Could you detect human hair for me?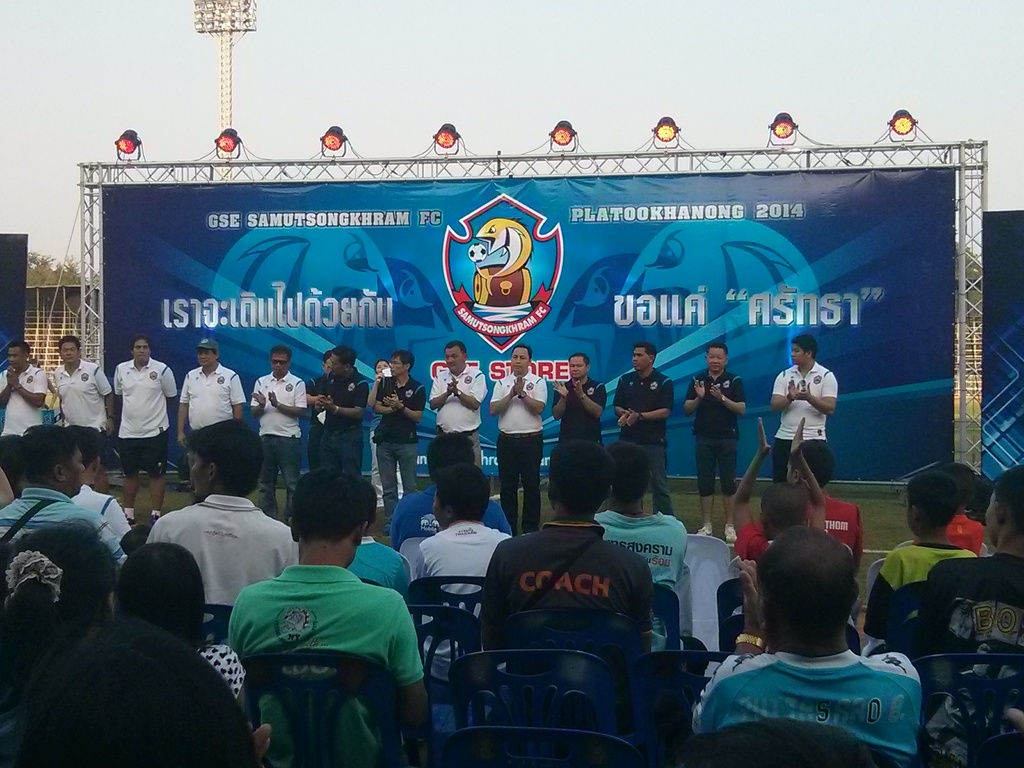
Detection result: crop(430, 463, 490, 524).
